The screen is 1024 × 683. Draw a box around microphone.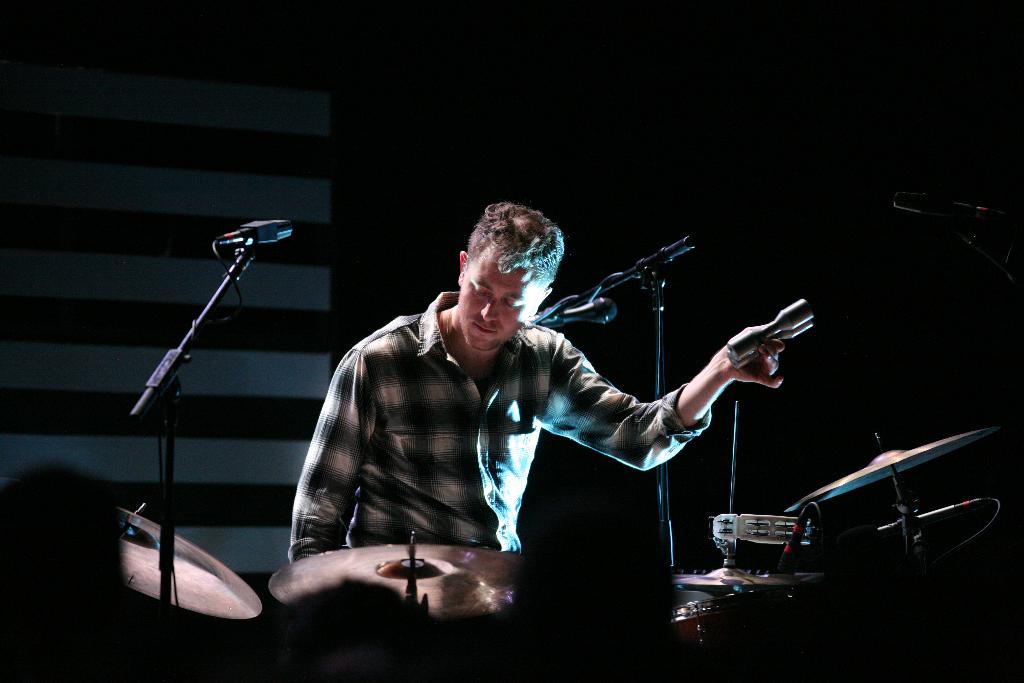
bbox(559, 292, 618, 326).
